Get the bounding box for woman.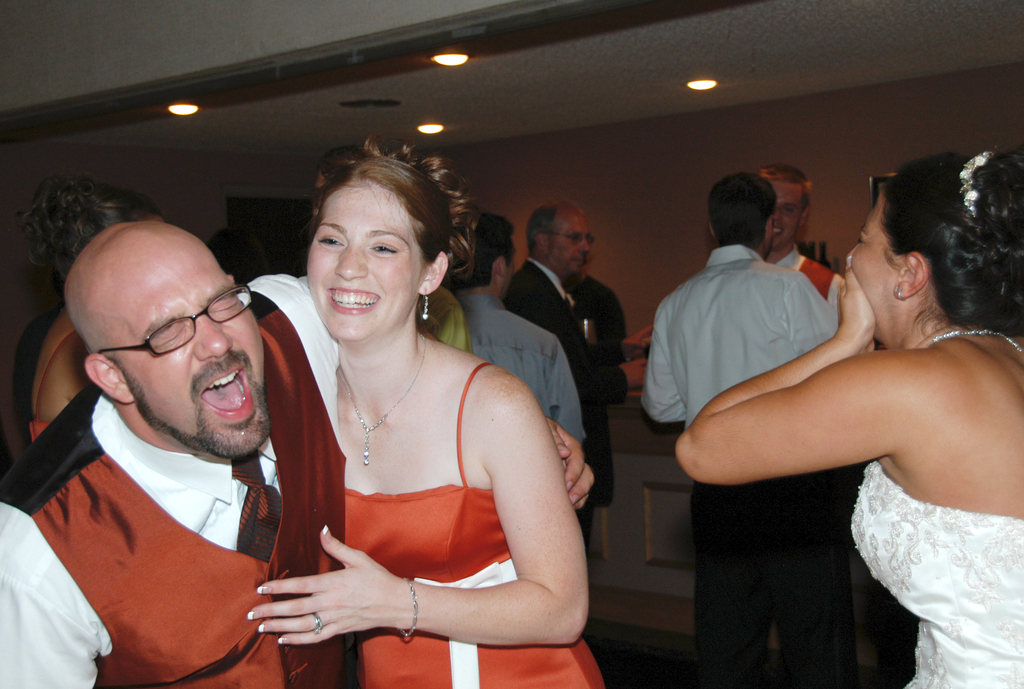
left=674, top=150, right=1023, bottom=688.
